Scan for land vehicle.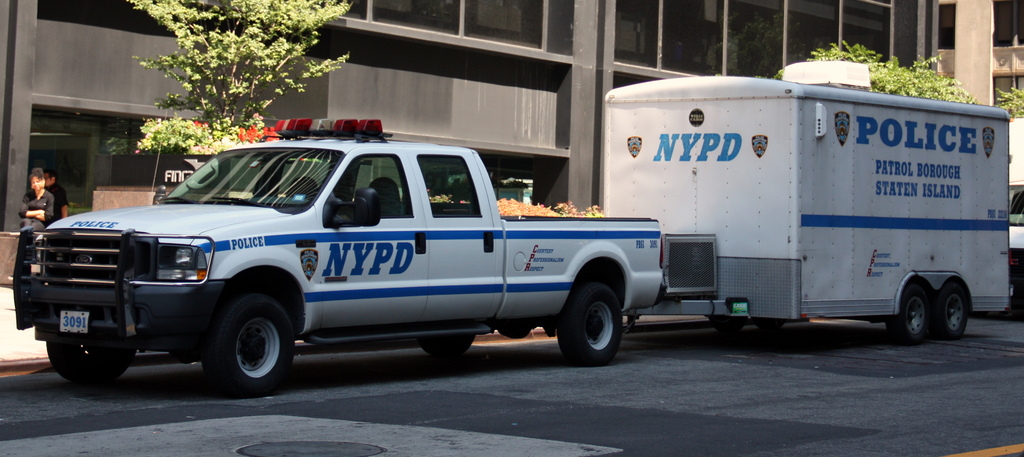
Scan result: left=601, top=87, right=1007, bottom=344.
